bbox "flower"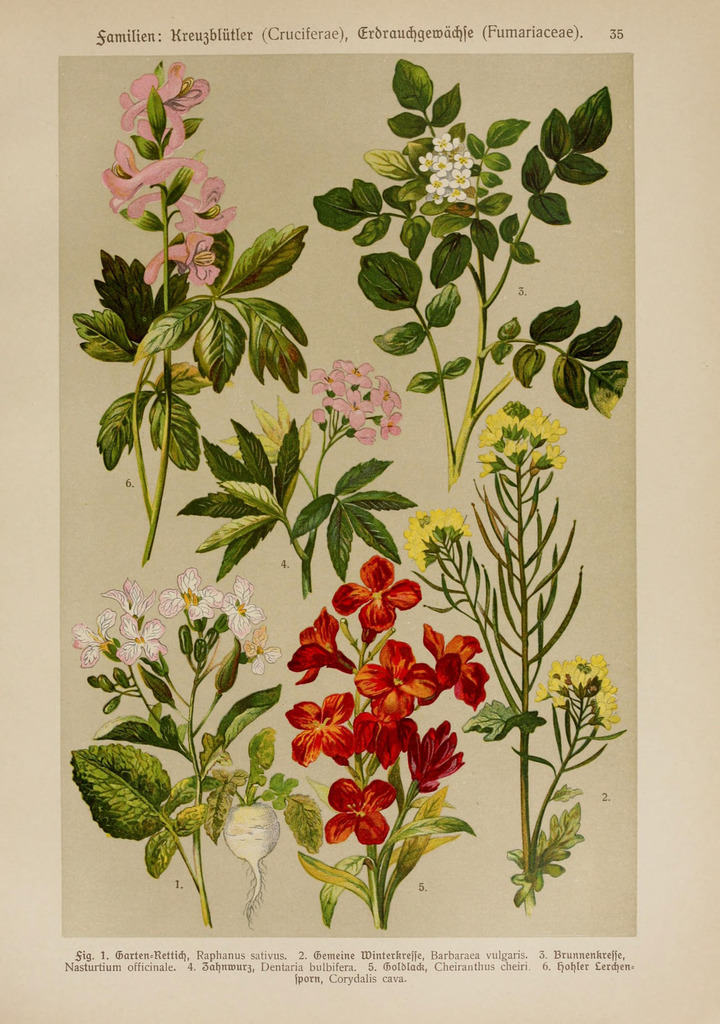
x1=403 y1=515 x2=468 y2=564
